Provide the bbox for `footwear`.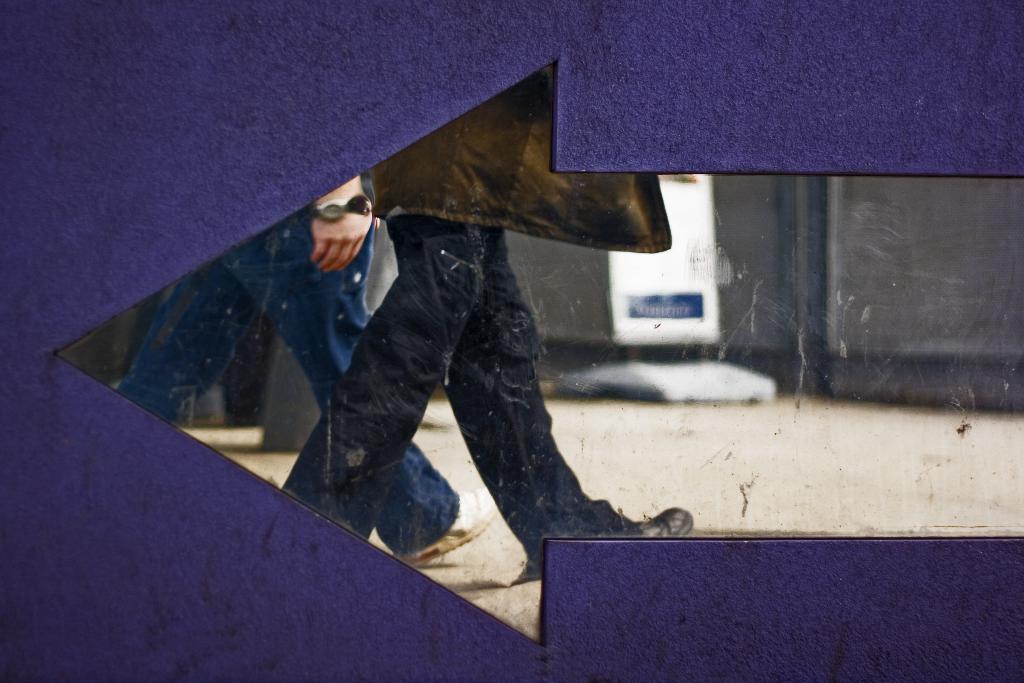
[633,504,692,537].
